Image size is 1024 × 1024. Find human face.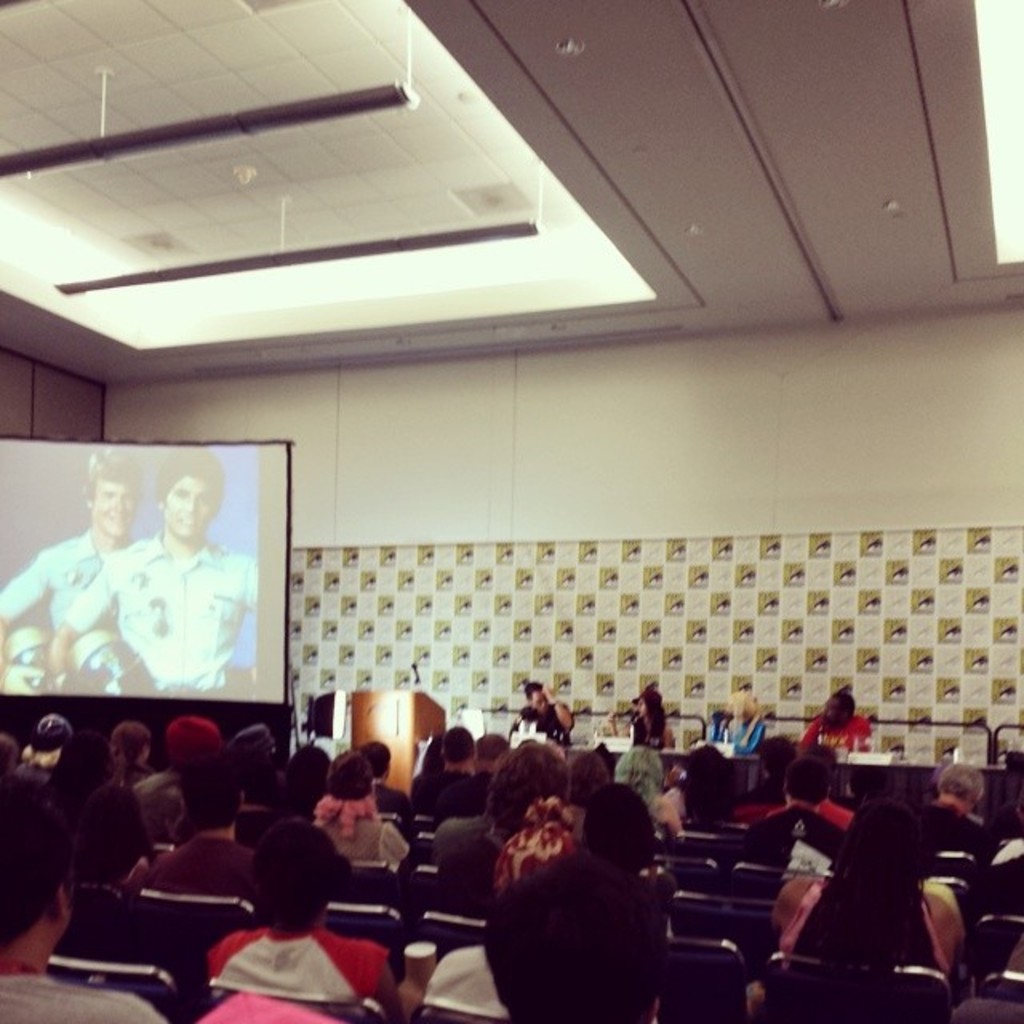
[left=168, top=477, right=216, bottom=539].
